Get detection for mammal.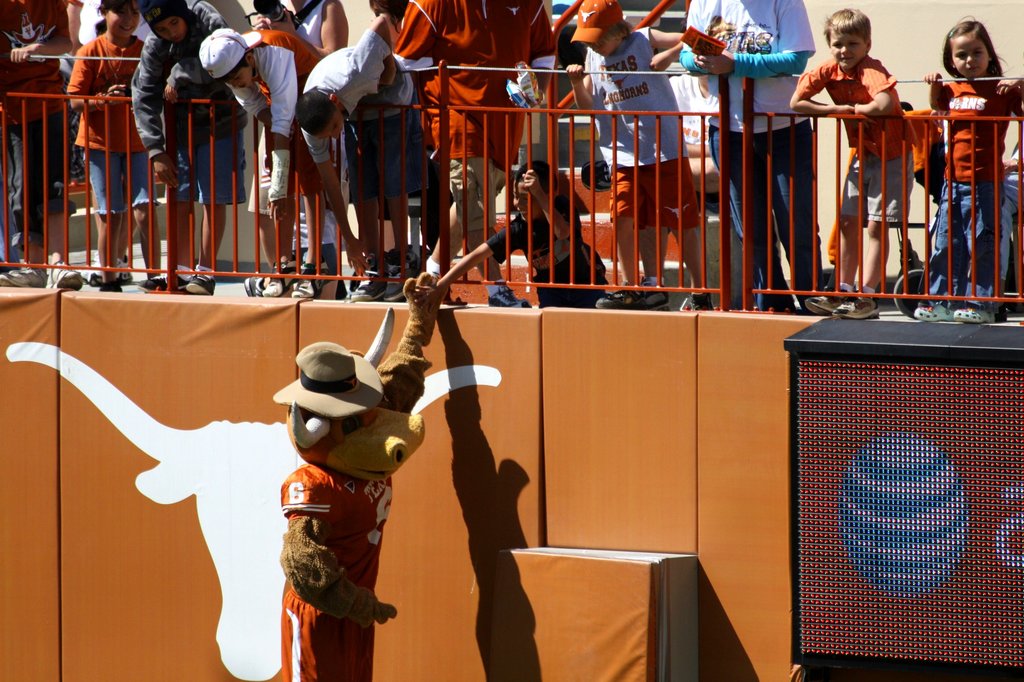
Detection: box=[0, 0, 79, 285].
